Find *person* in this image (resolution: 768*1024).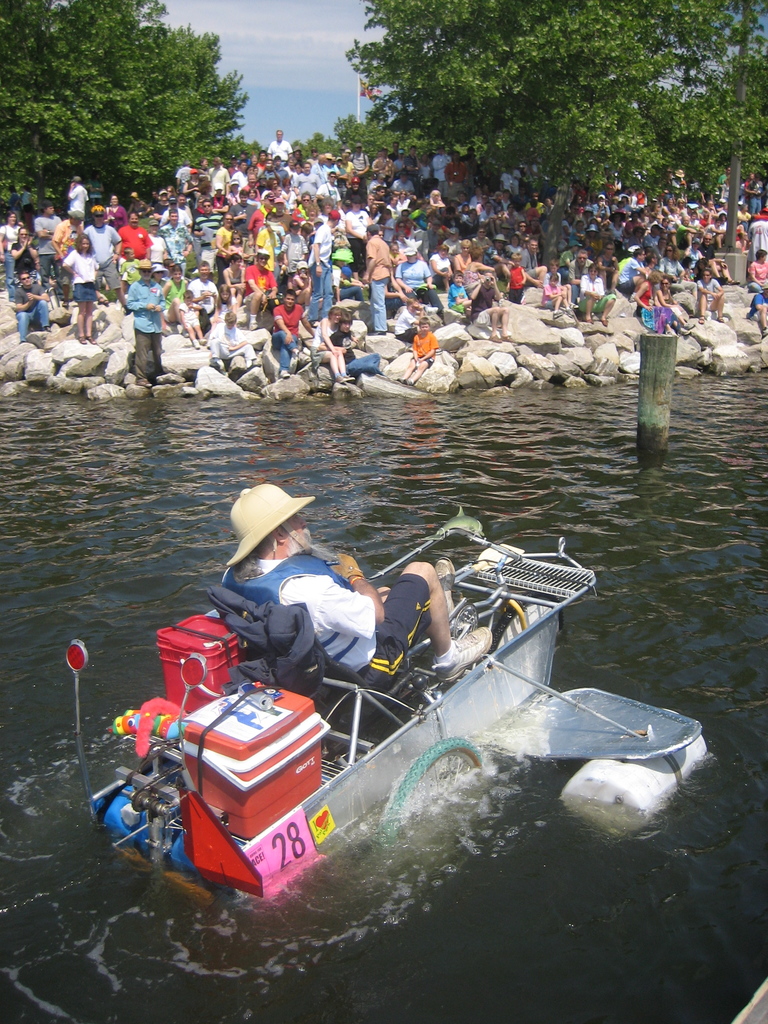
rect(153, 206, 198, 273).
